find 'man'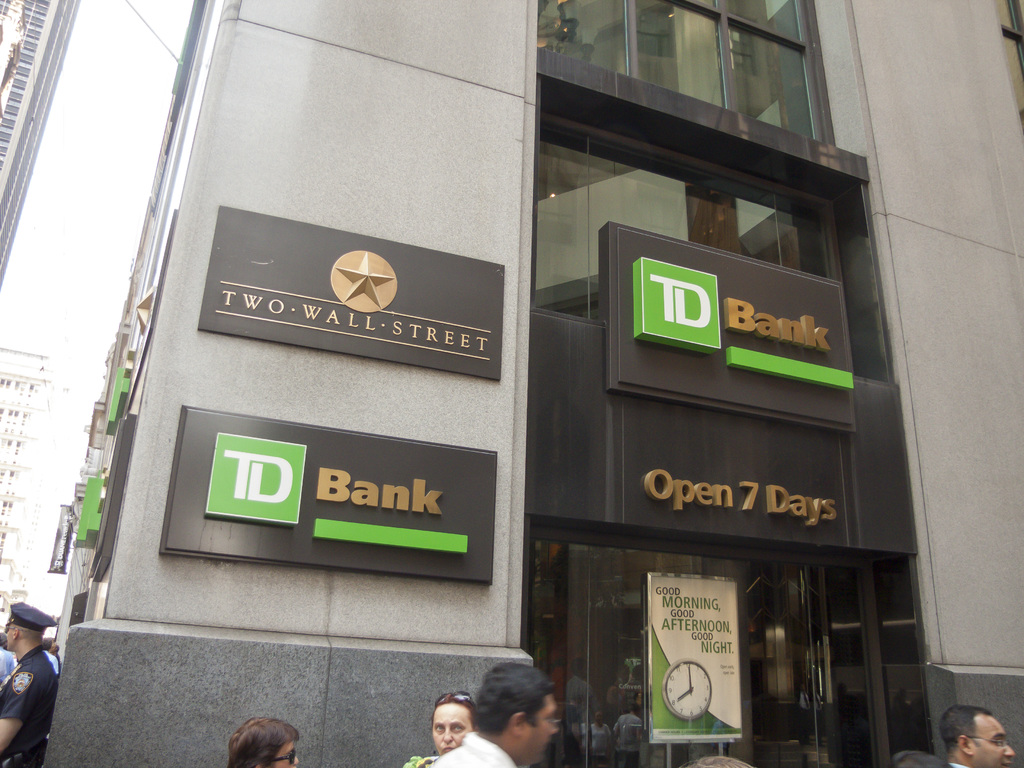
crop(941, 706, 1017, 767)
